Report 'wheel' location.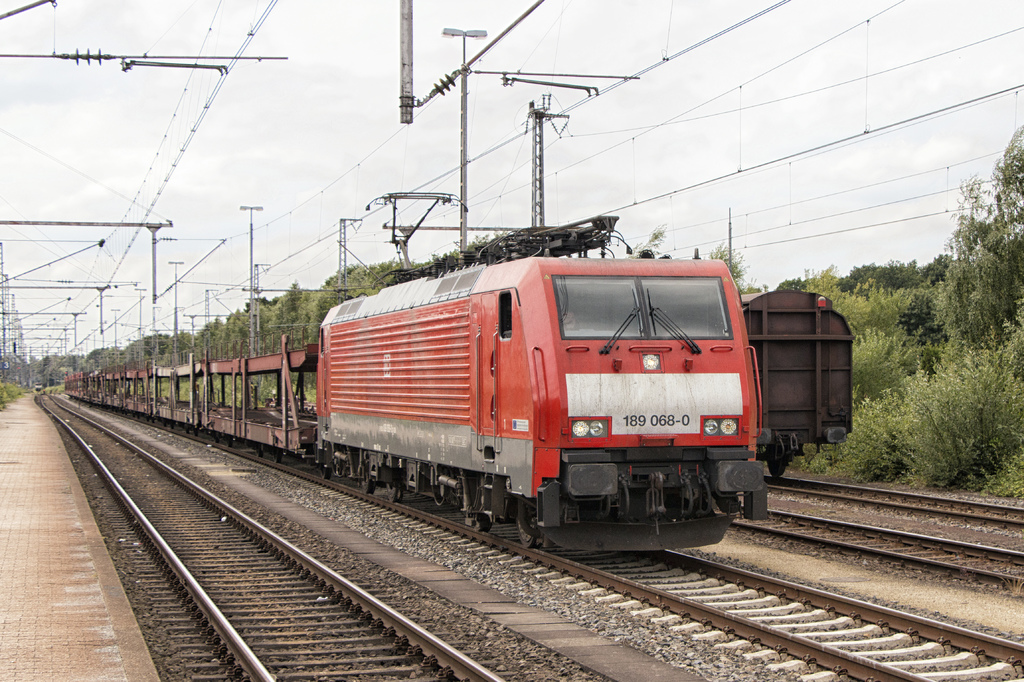
Report: pyautogui.locateOnScreen(364, 472, 378, 496).
